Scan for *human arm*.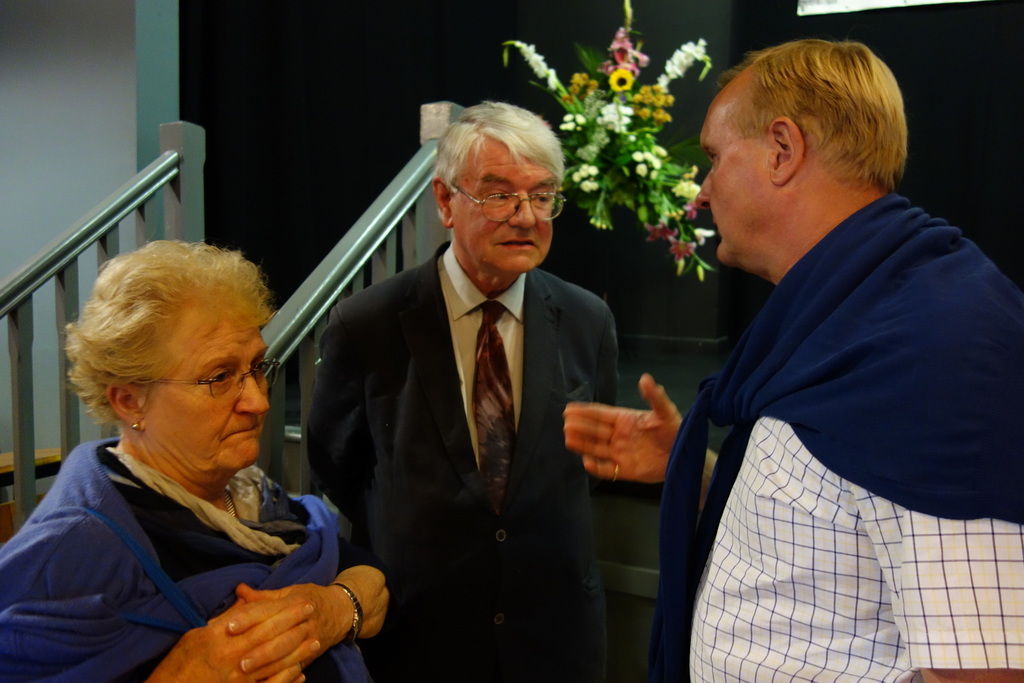
Scan result: <bbox>564, 309, 636, 513</bbox>.
